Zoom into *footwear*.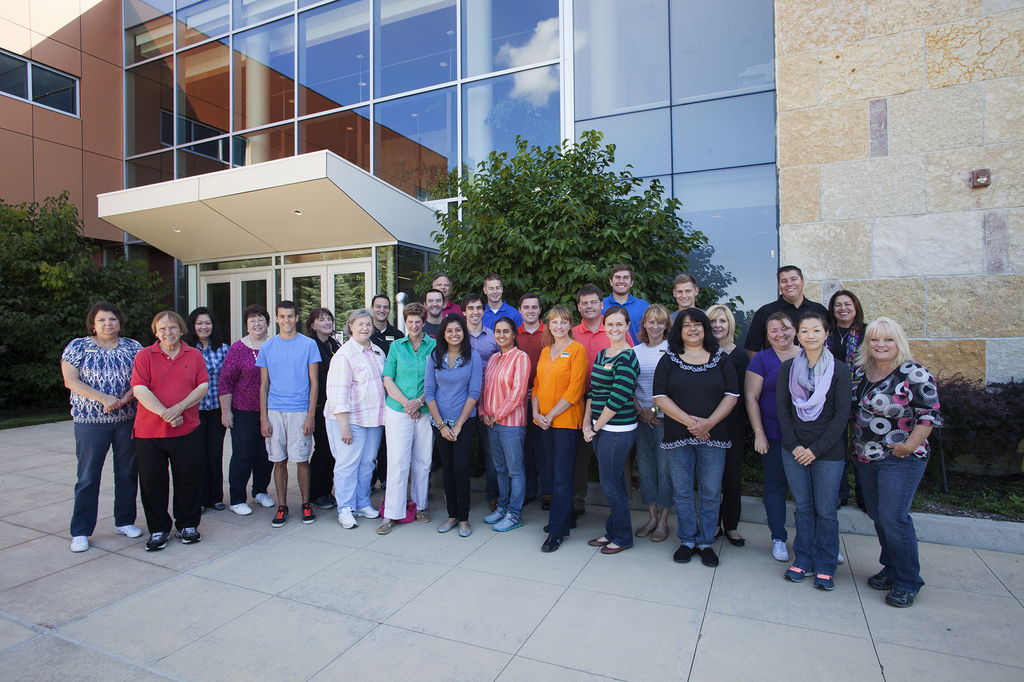
Zoom target: (731,527,743,547).
